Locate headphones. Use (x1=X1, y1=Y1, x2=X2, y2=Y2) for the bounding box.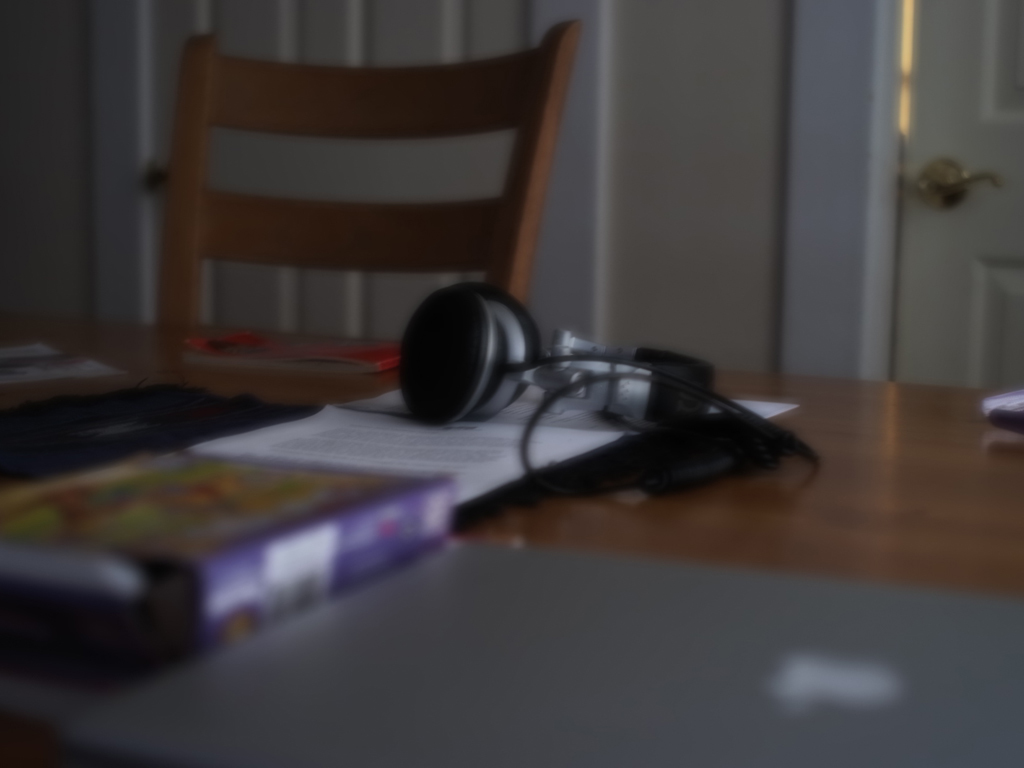
(x1=333, y1=280, x2=803, y2=484).
